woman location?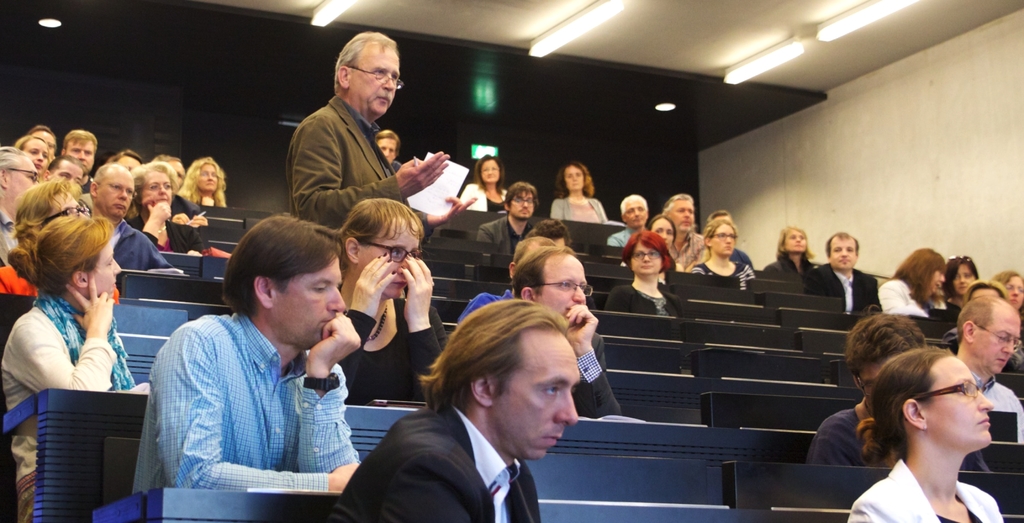
x1=767 y1=227 x2=816 y2=286
